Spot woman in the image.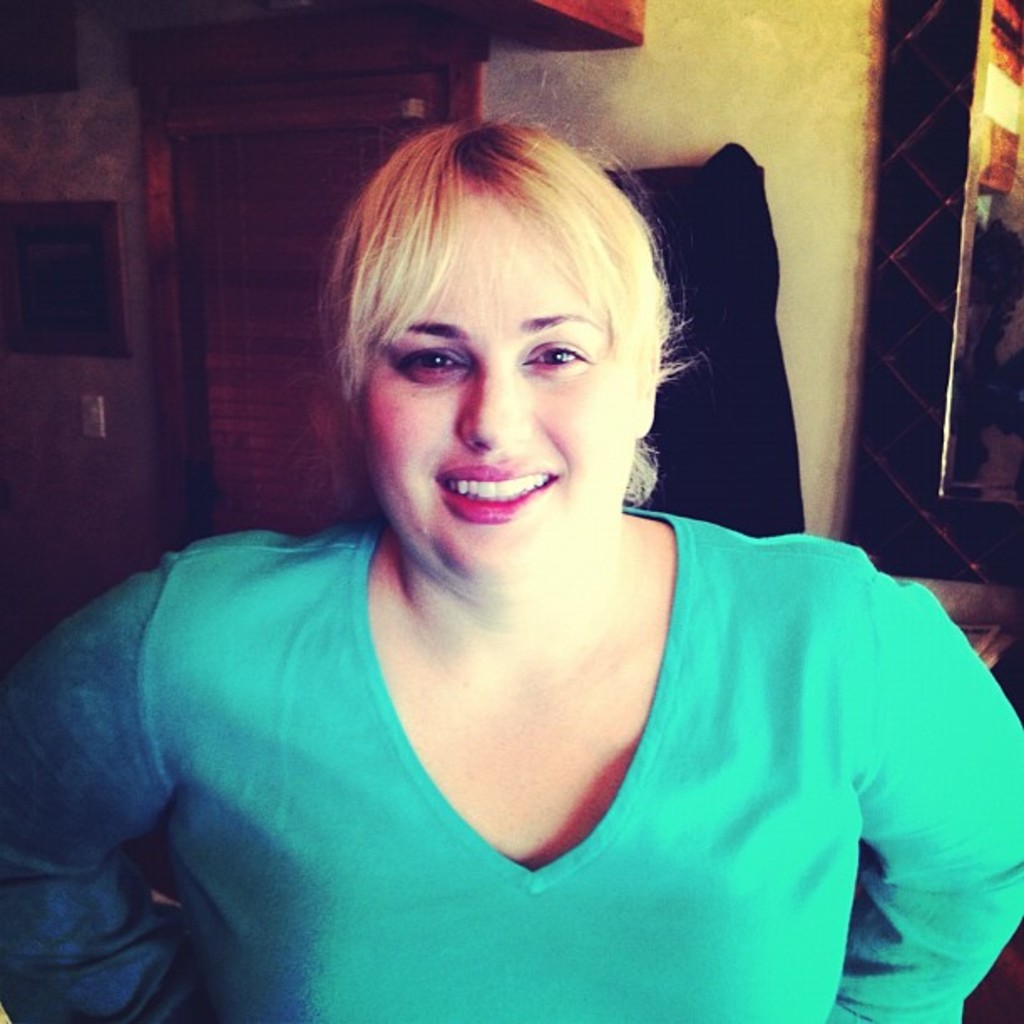
woman found at pyautogui.locateOnScreen(59, 85, 980, 986).
